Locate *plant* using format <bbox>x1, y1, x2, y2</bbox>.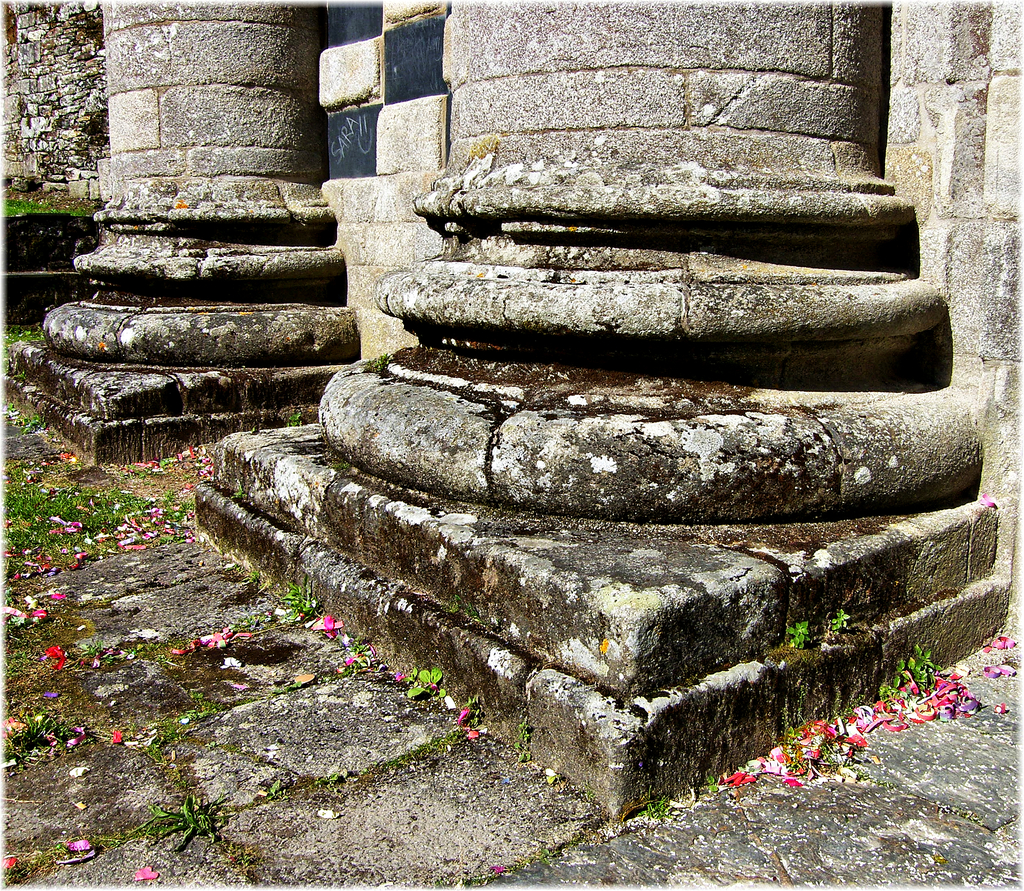
<bbox>337, 641, 381, 674</bbox>.
